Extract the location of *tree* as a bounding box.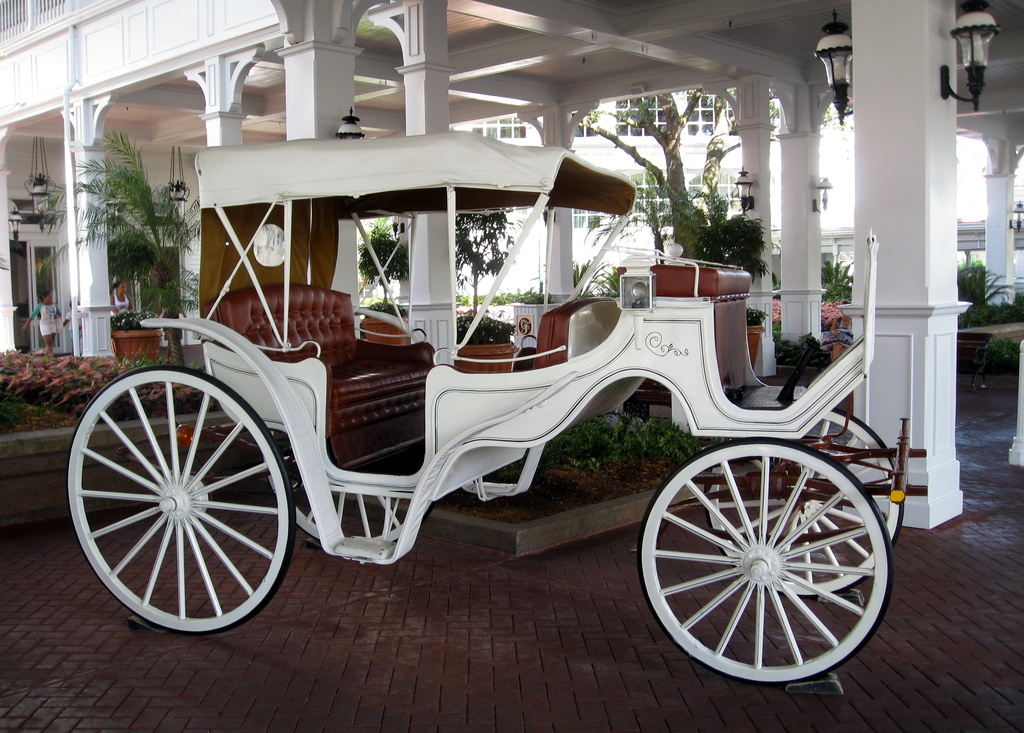
447 209 512 318.
